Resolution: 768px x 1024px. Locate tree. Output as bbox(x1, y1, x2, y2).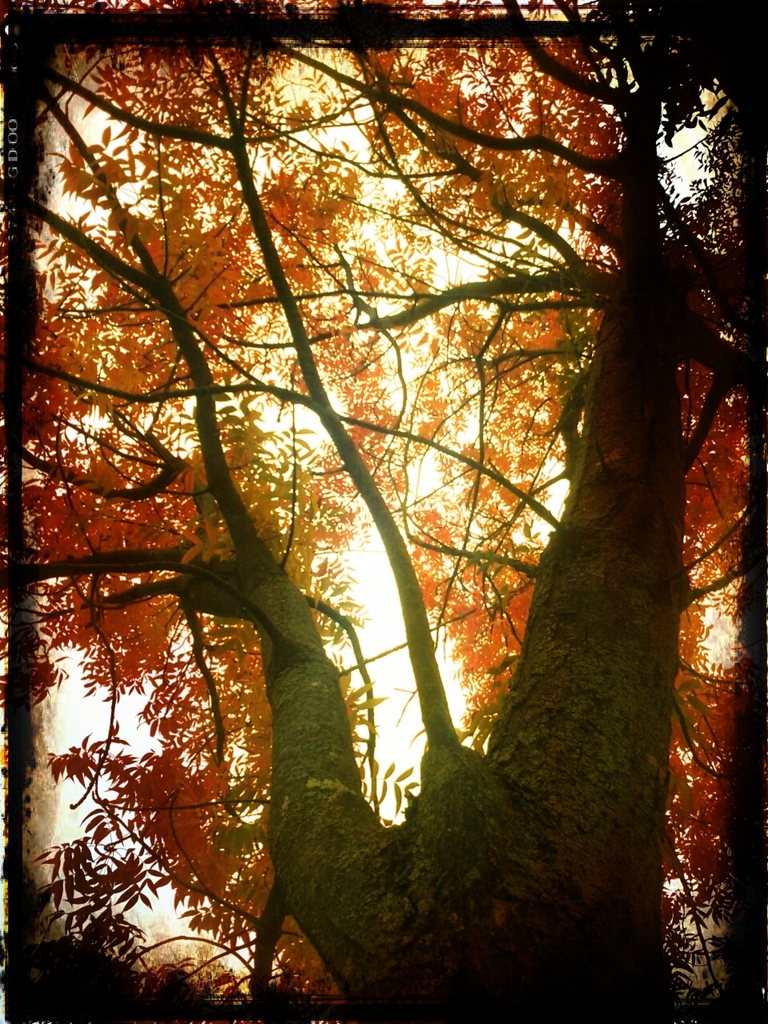
bbox(0, 6, 767, 996).
